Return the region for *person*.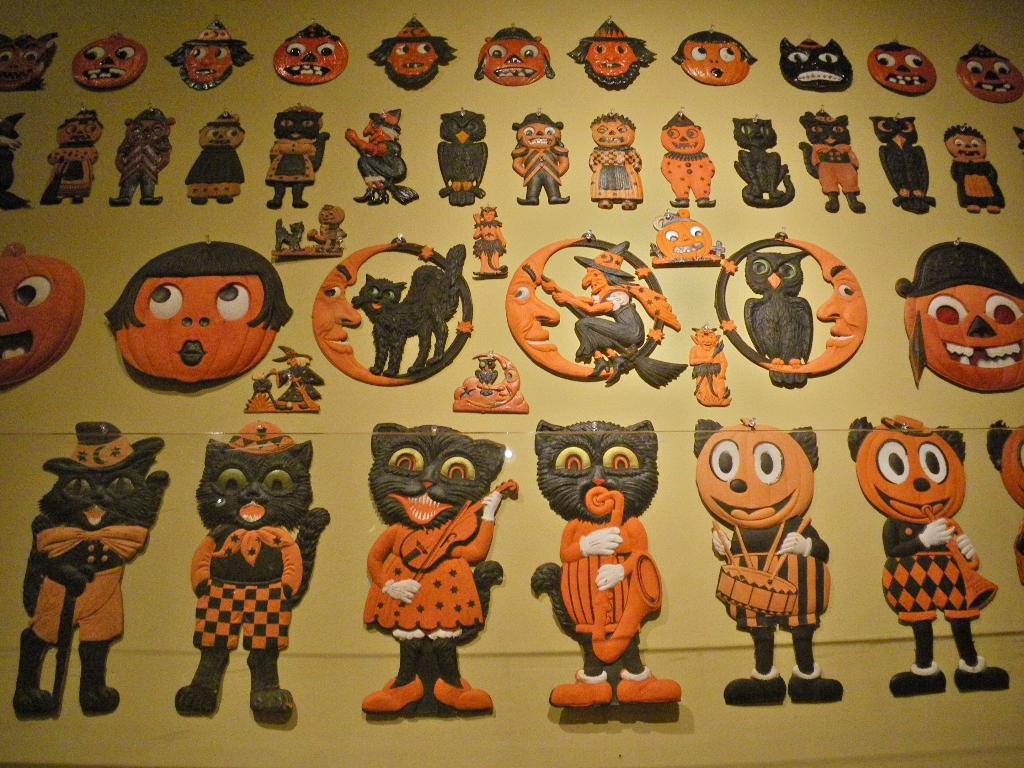
657/107/719/207.
